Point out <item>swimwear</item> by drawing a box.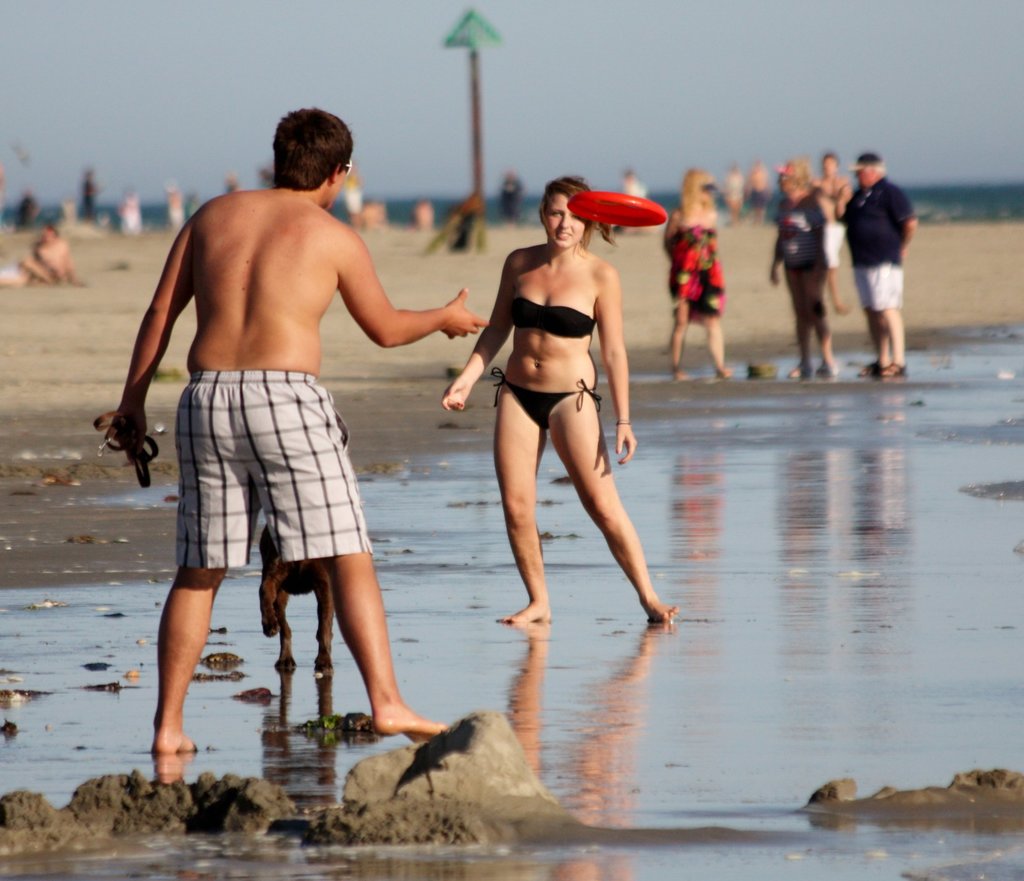
BBox(499, 286, 602, 339).
